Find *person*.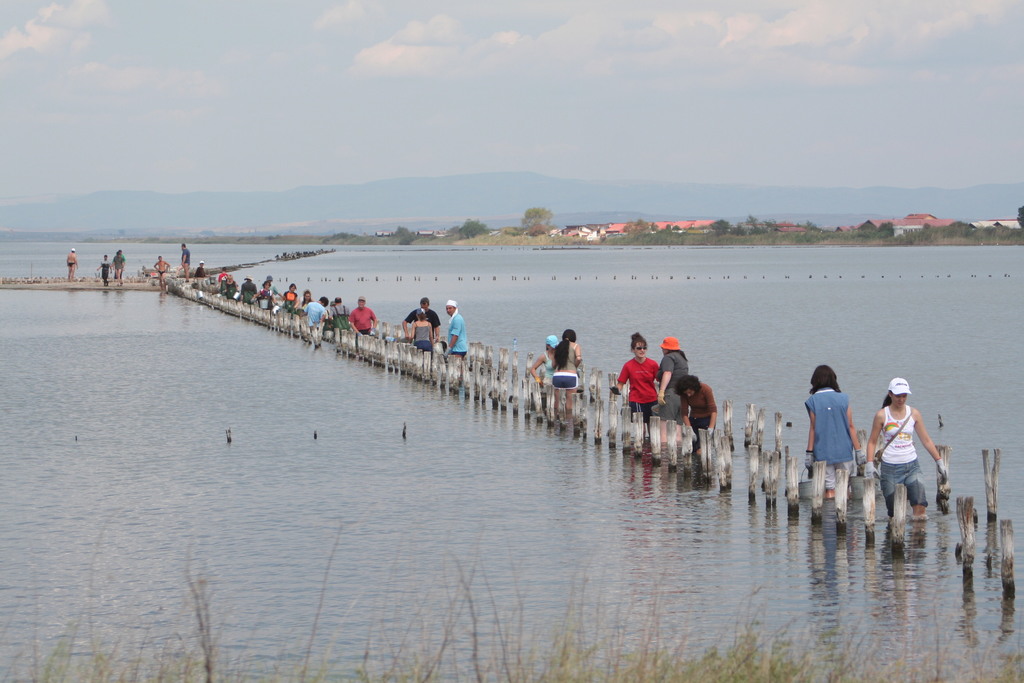
detection(348, 297, 376, 345).
